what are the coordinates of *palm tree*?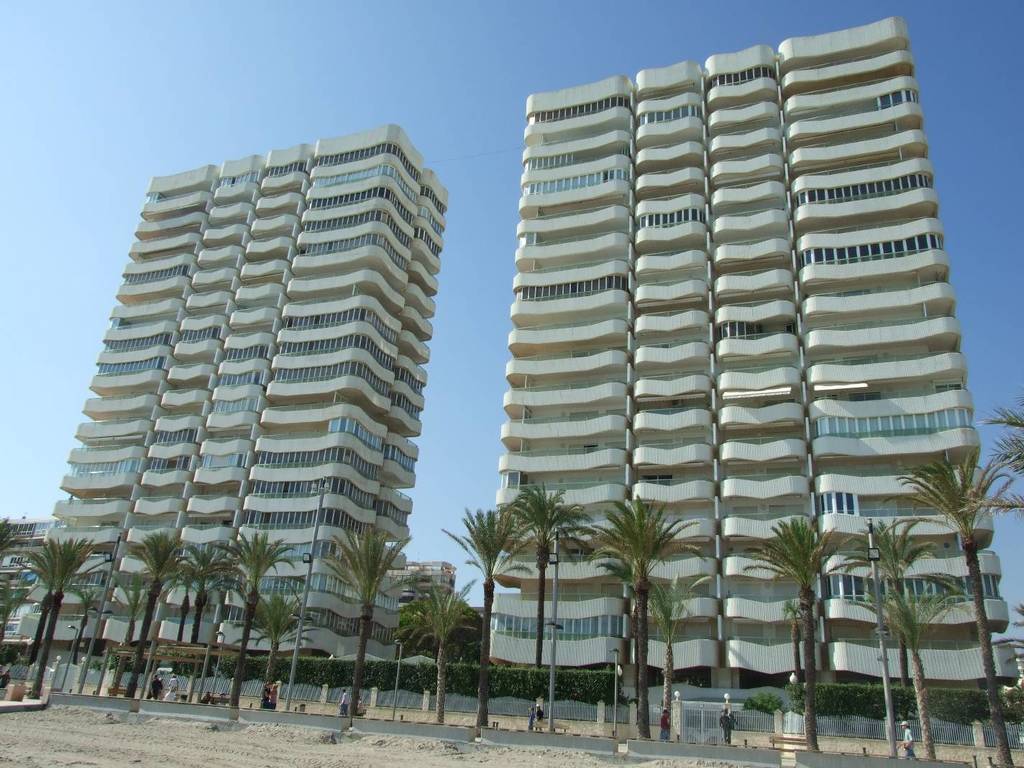
select_region(132, 529, 189, 696).
